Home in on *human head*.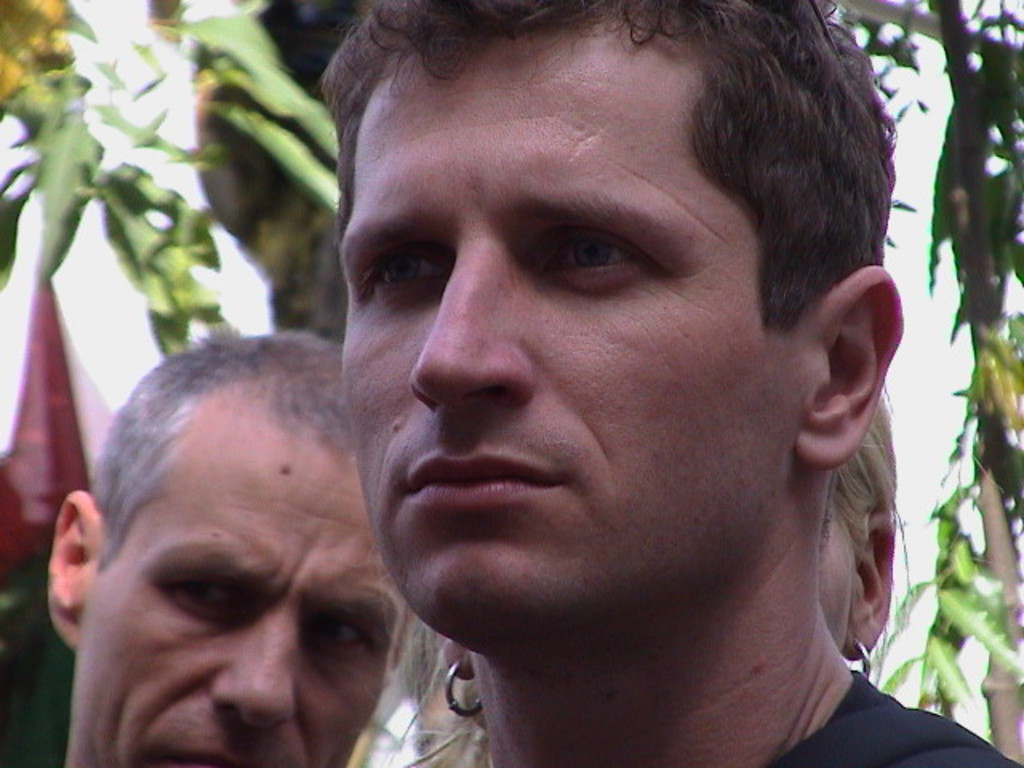
Homed in at (43, 330, 411, 766).
